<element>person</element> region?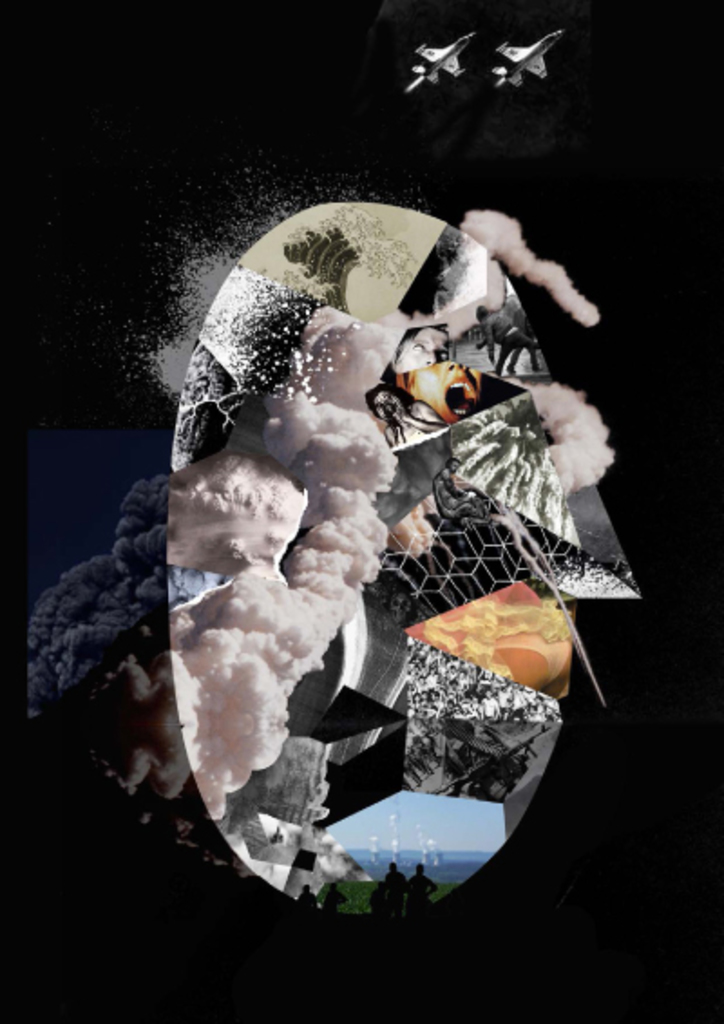
pyautogui.locateOnScreen(404, 360, 483, 432)
